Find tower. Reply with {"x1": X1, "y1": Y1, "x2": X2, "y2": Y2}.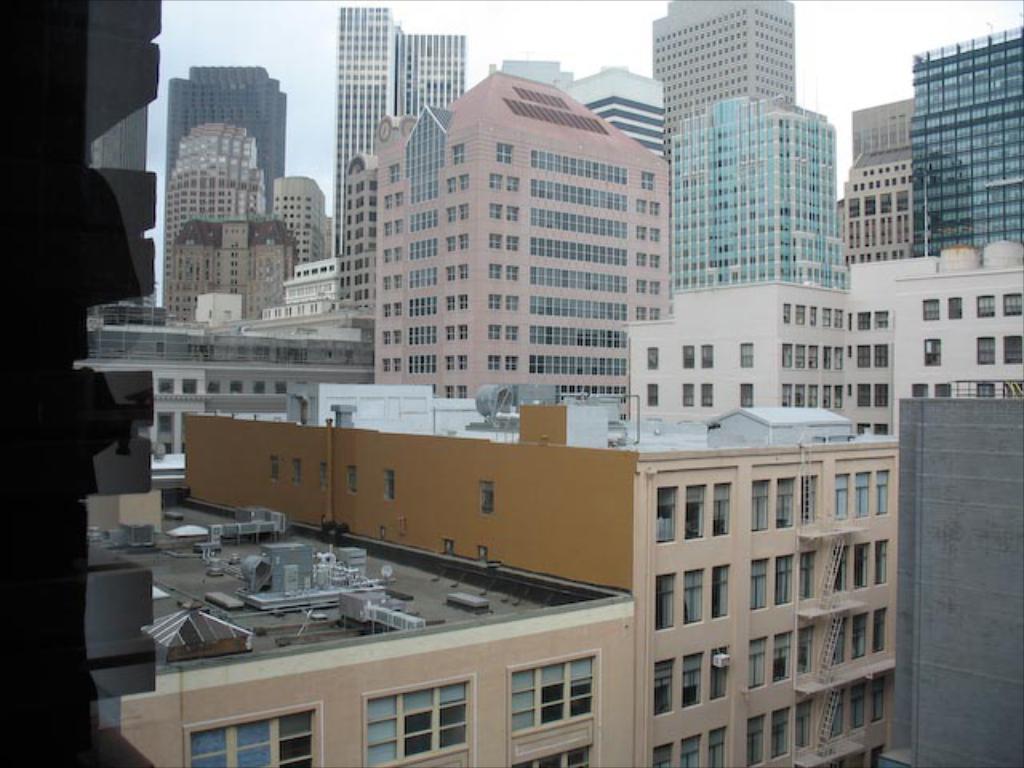
{"x1": 162, "y1": 122, "x2": 267, "y2": 310}.
